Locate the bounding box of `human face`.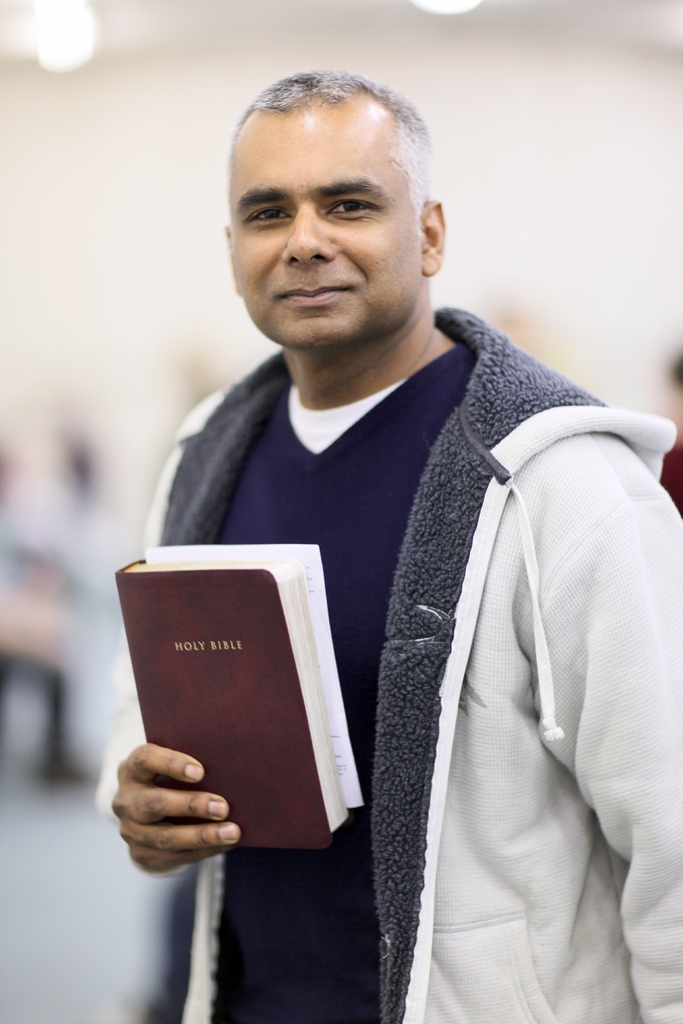
Bounding box: box(229, 90, 422, 348).
